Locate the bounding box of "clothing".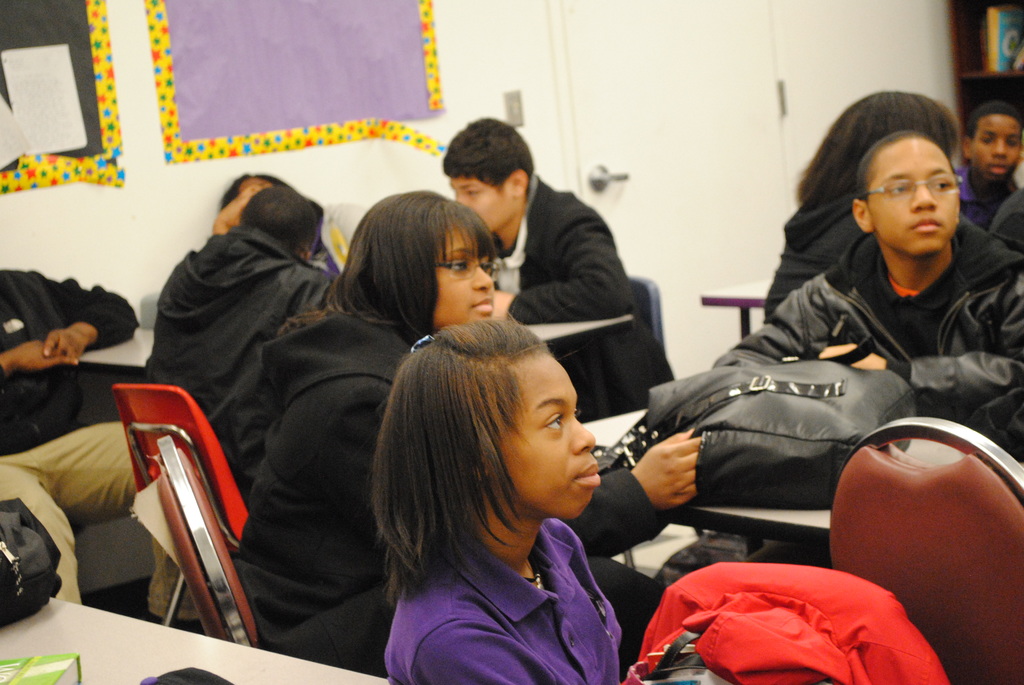
Bounding box: BBox(960, 166, 1015, 228).
